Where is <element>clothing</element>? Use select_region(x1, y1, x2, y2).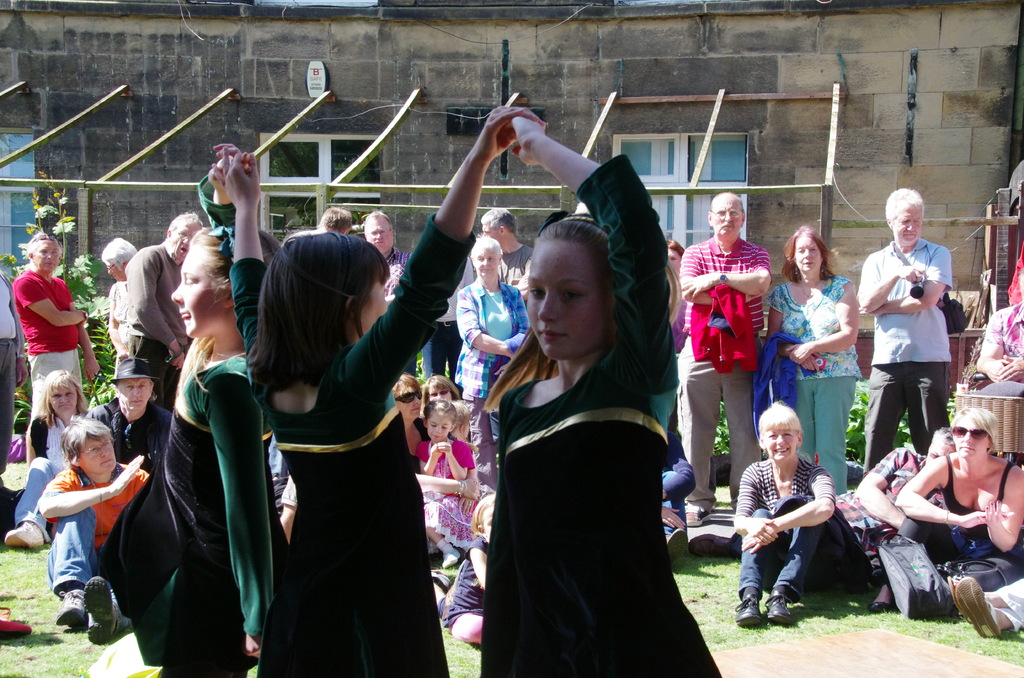
select_region(398, 406, 428, 478).
